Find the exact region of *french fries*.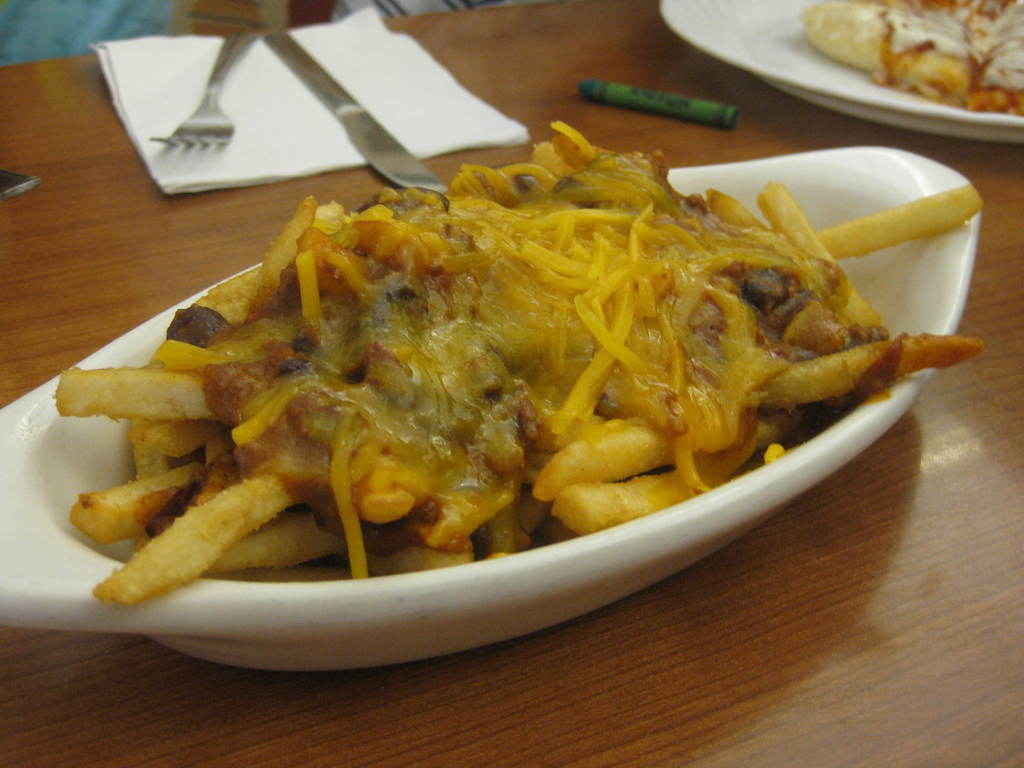
Exact region: x1=764 y1=324 x2=1000 y2=421.
